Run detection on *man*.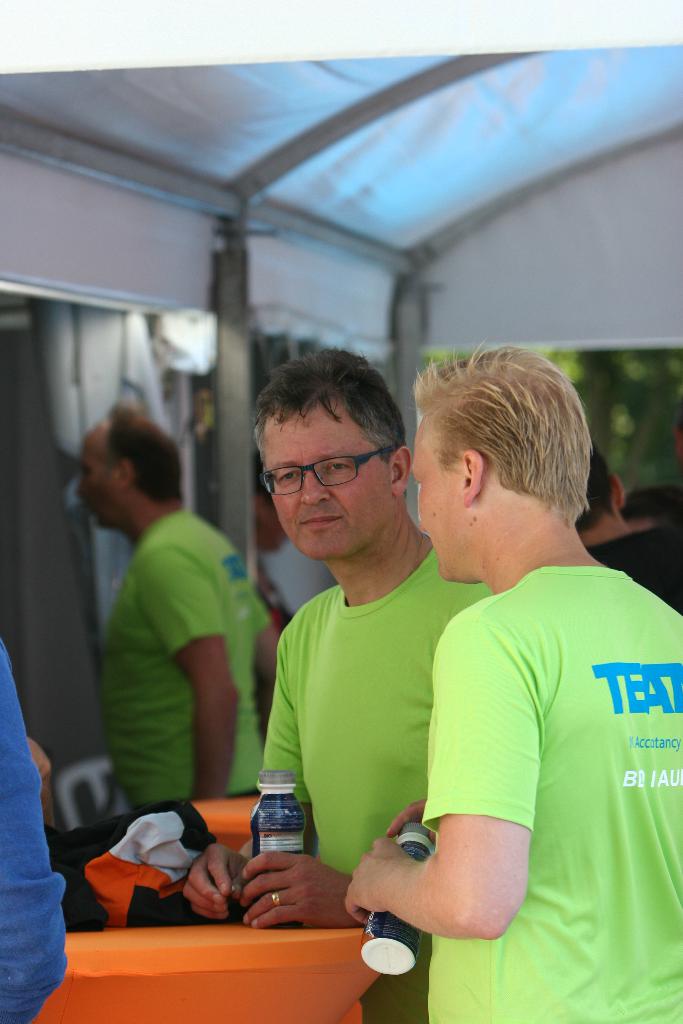
Result: region(570, 435, 682, 611).
